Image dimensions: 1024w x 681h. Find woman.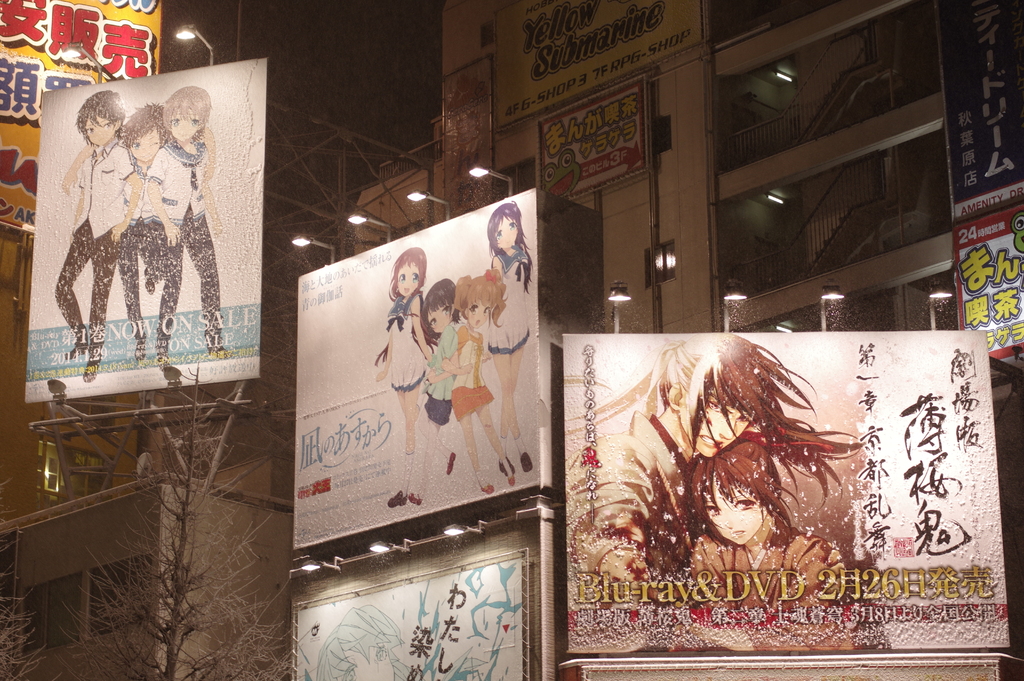
pyautogui.locateOnScreen(689, 441, 858, 648).
